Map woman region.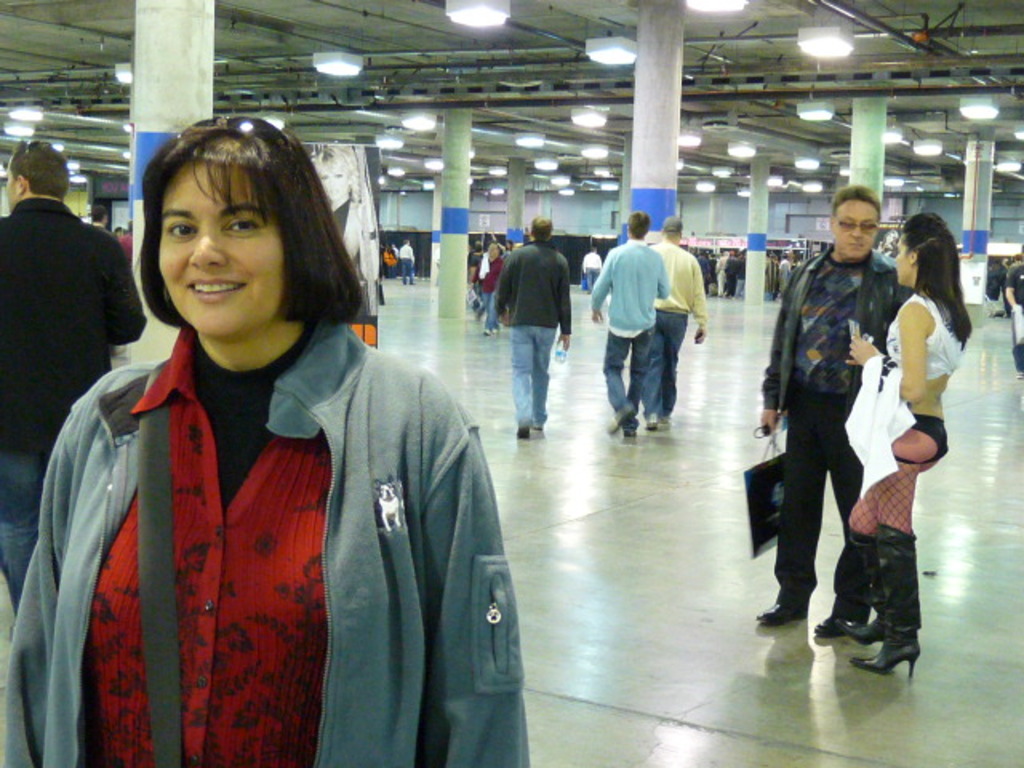
Mapped to bbox=(42, 123, 520, 767).
